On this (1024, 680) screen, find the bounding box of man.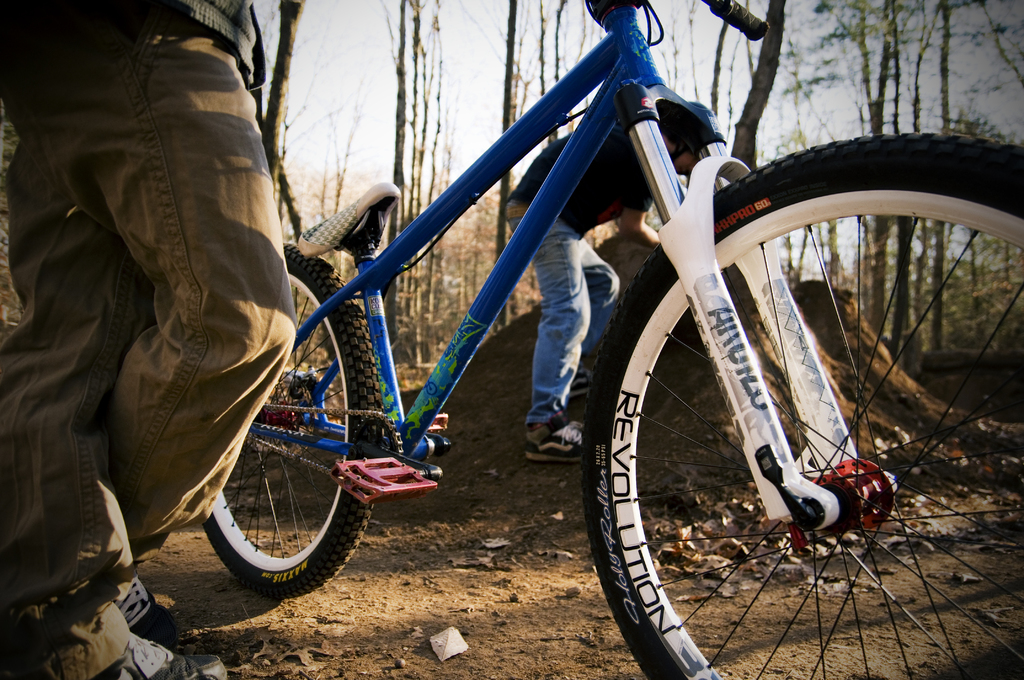
Bounding box: [x1=507, y1=102, x2=712, y2=461].
